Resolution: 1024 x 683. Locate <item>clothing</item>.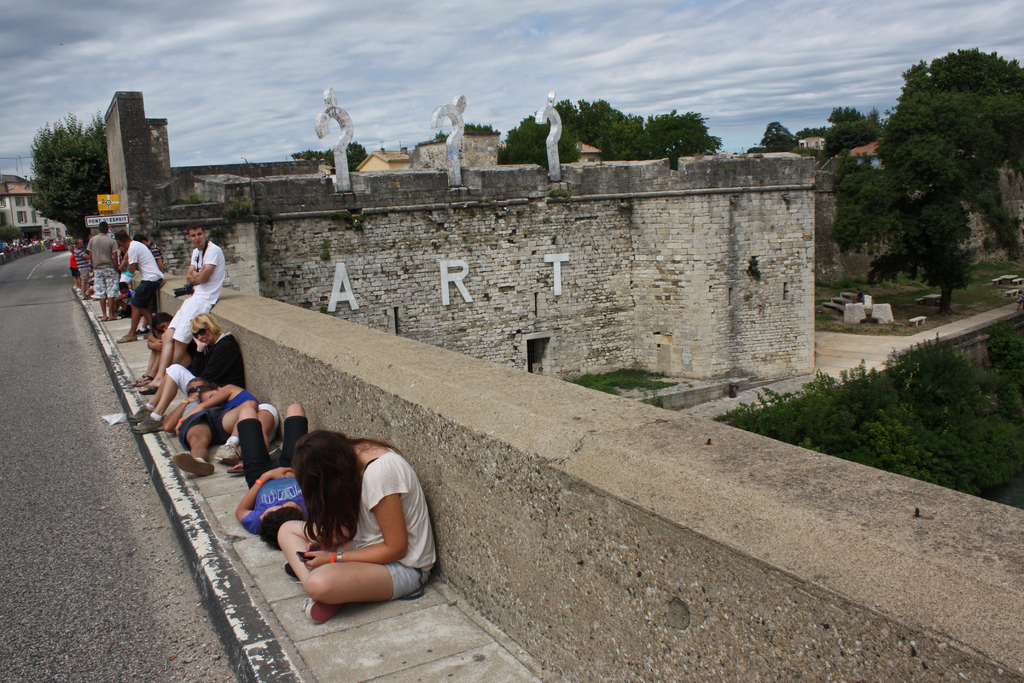
rect(236, 415, 308, 481).
